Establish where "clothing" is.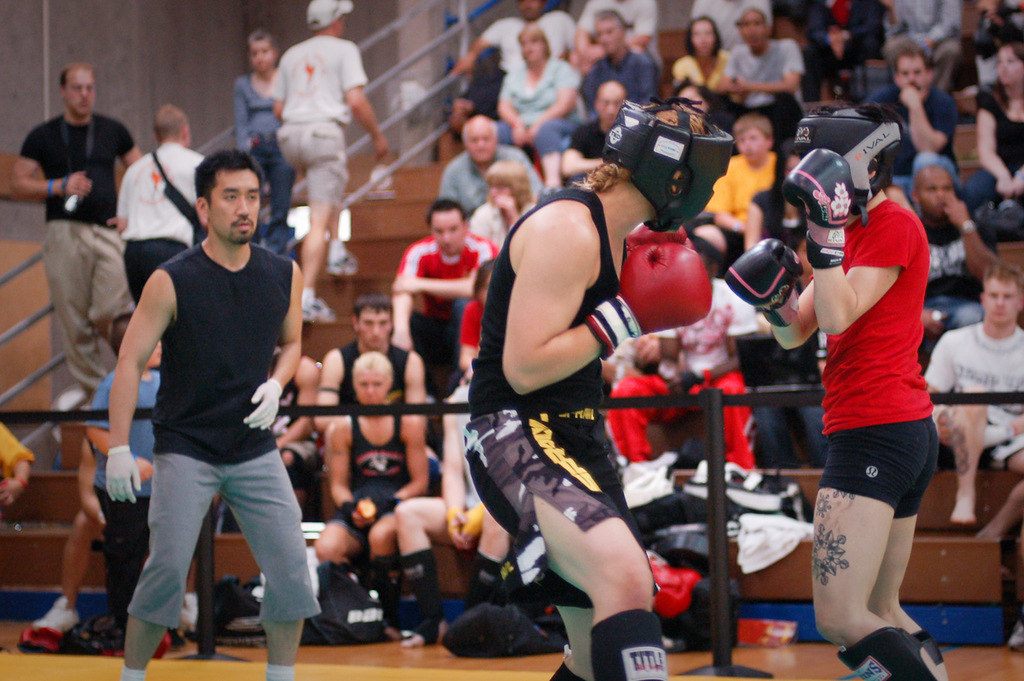
Established at {"x1": 817, "y1": 192, "x2": 942, "y2": 507}.
